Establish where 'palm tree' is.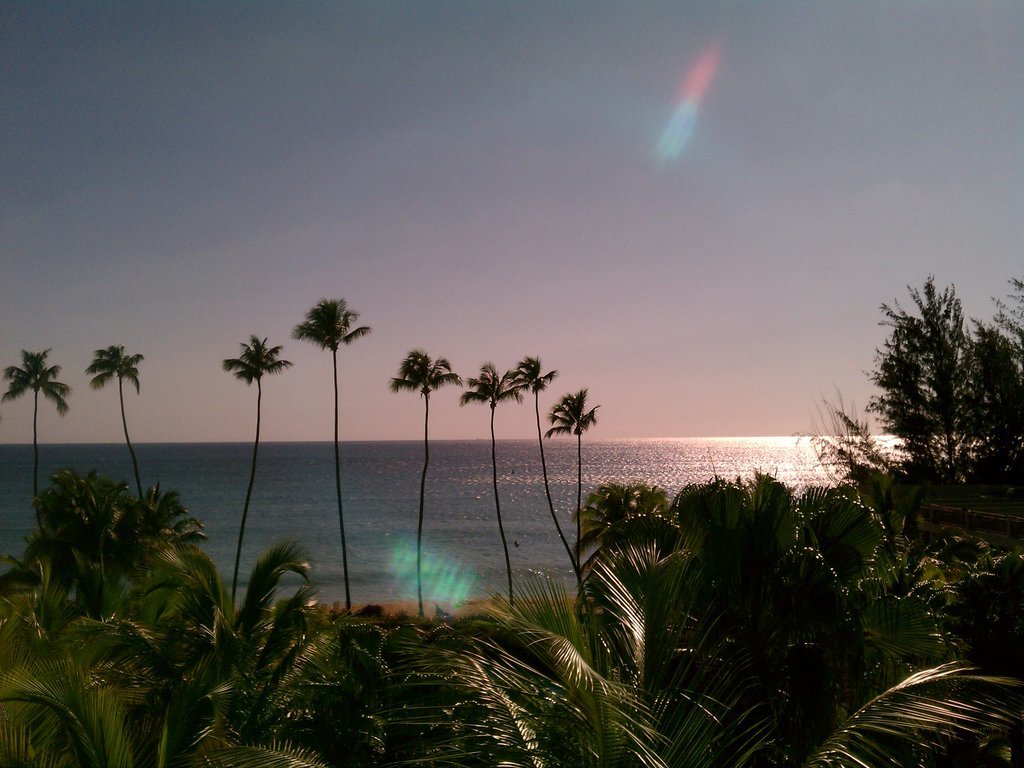
Established at Rect(86, 334, 143, 533).
